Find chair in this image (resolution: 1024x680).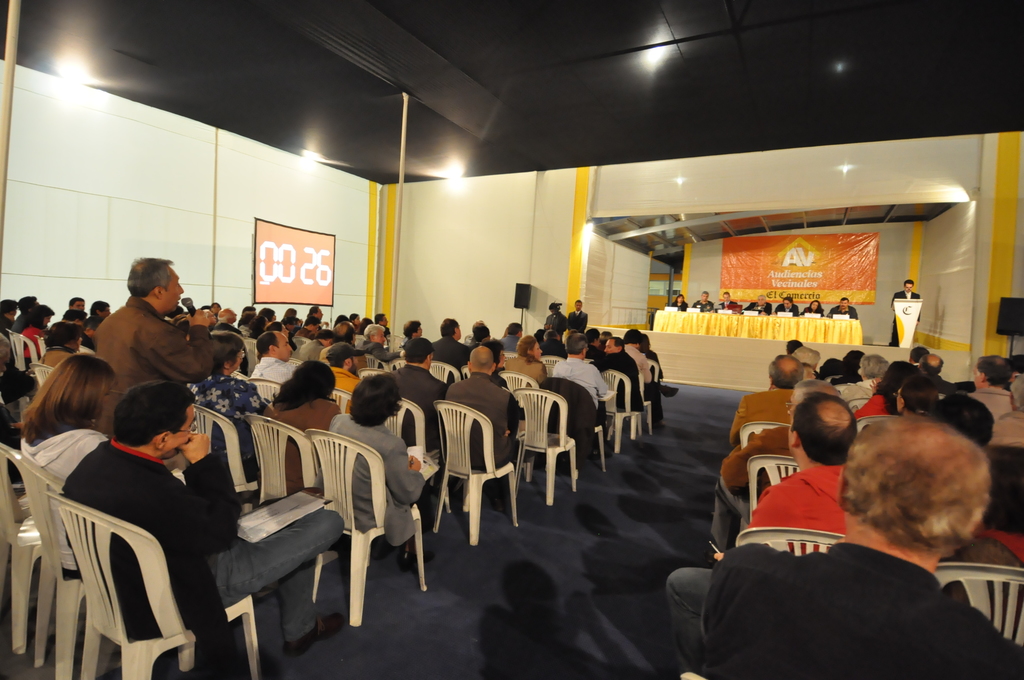
BBox(435, 401, 518, 546).
